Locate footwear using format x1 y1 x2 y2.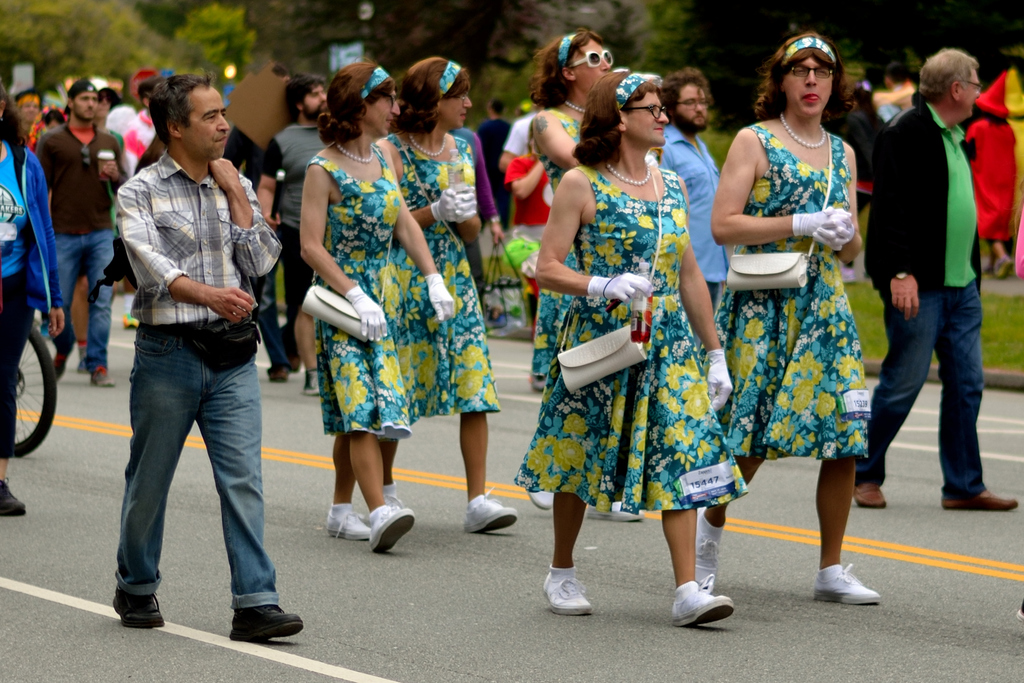
0 476 29 516.
